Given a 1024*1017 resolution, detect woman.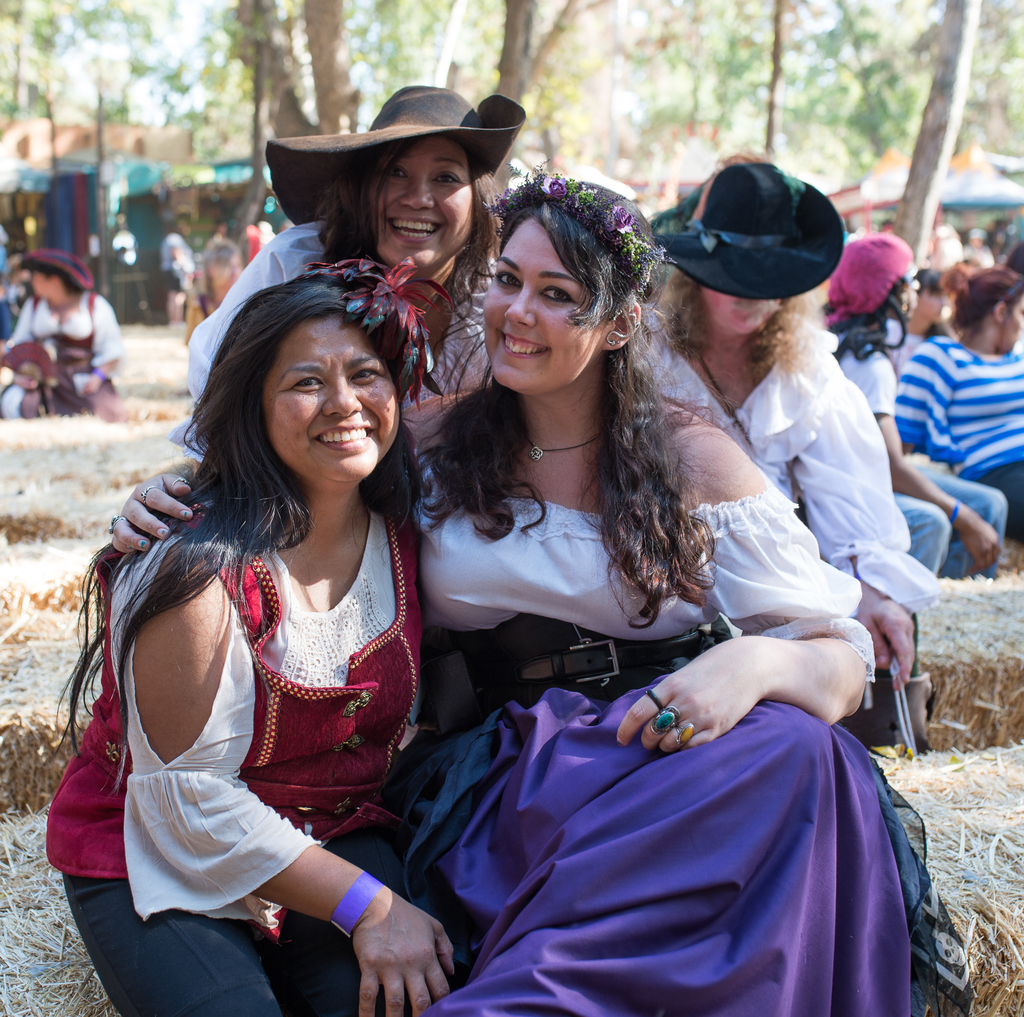
0,250,119,423.
